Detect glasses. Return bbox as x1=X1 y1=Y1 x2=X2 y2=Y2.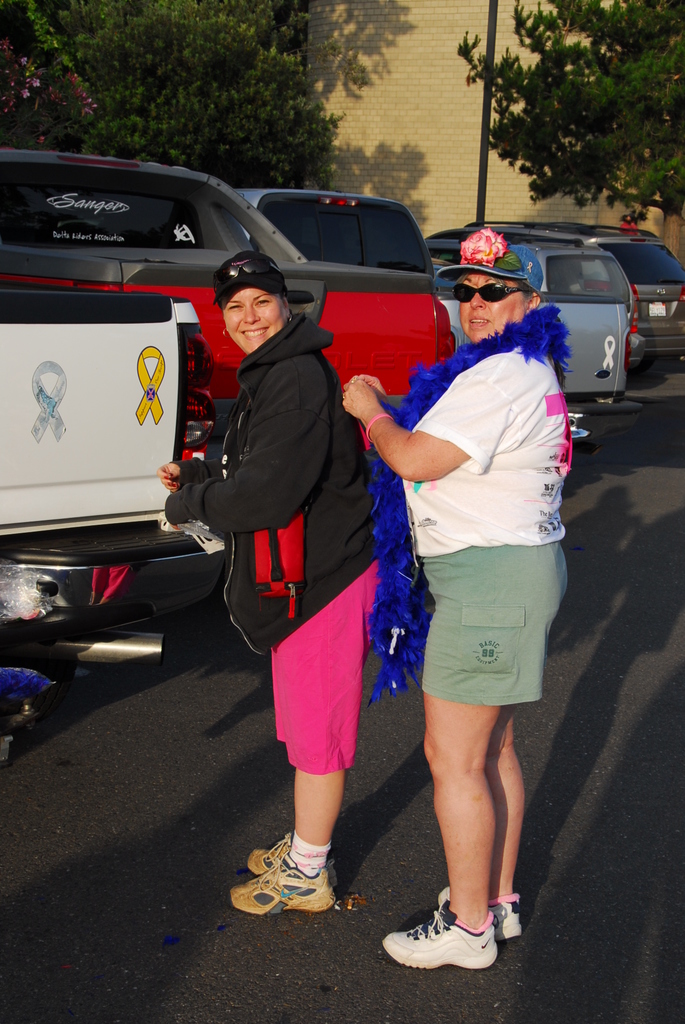
x1=453 y1=284 x2=519 y2=301.
